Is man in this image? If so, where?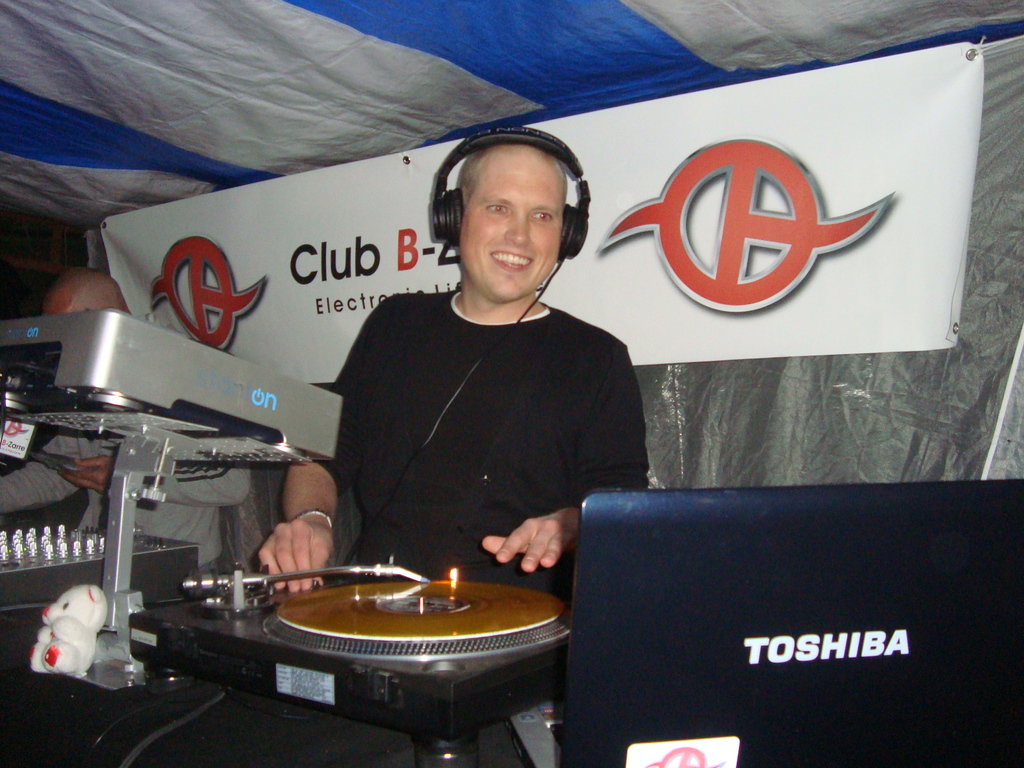
Yes, at box=[305, 132, 668, 611].
